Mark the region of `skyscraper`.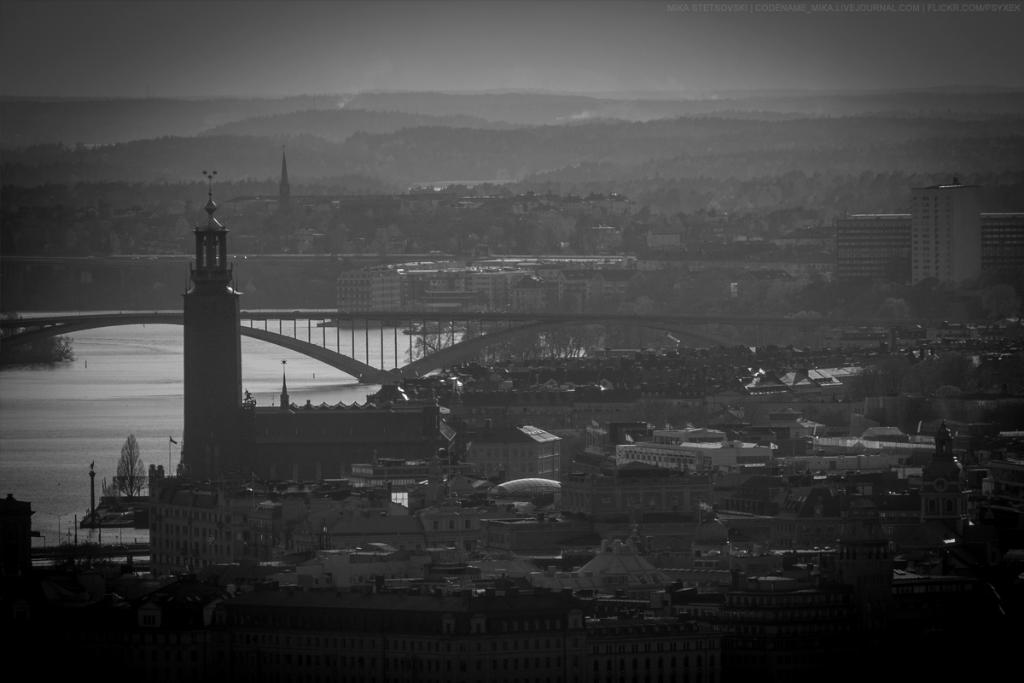
Region: crop(178, 189, 261, 477).
